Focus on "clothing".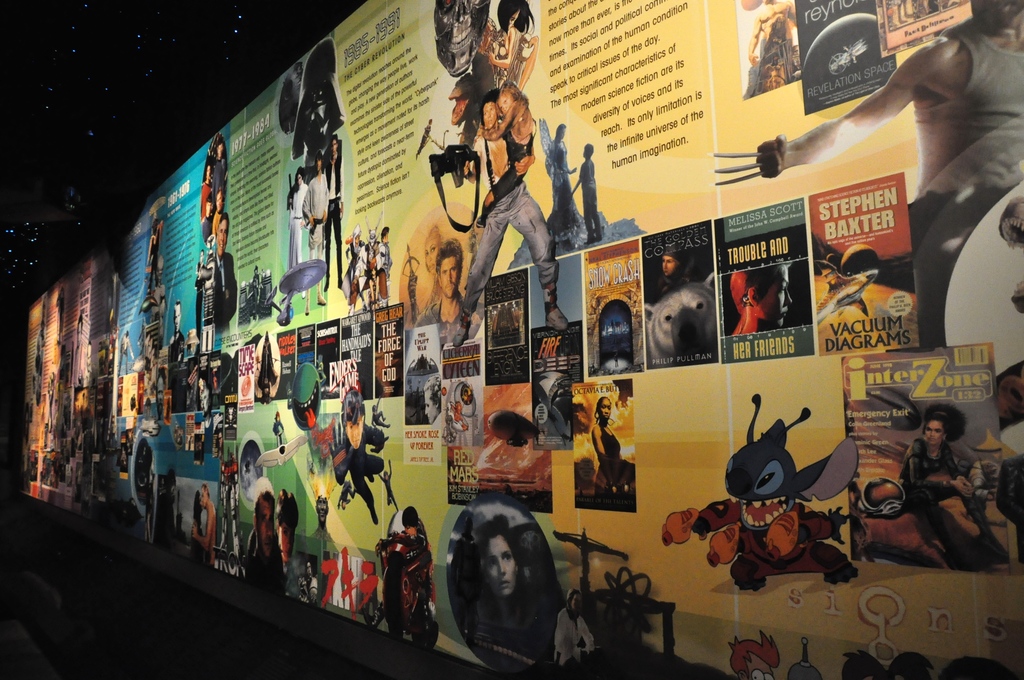
Focused at <bbox>374, 240, 394, 304</bbox>.
